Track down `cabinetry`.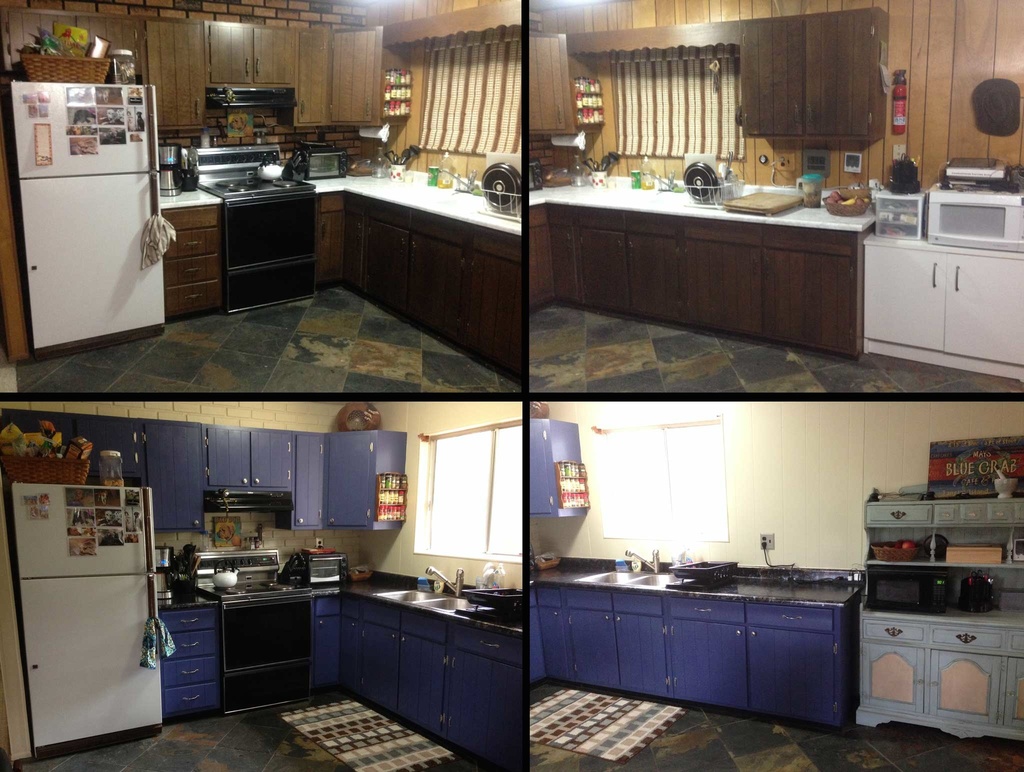
Tracked to x1=447 y1=624 x2=531 y2=771.
